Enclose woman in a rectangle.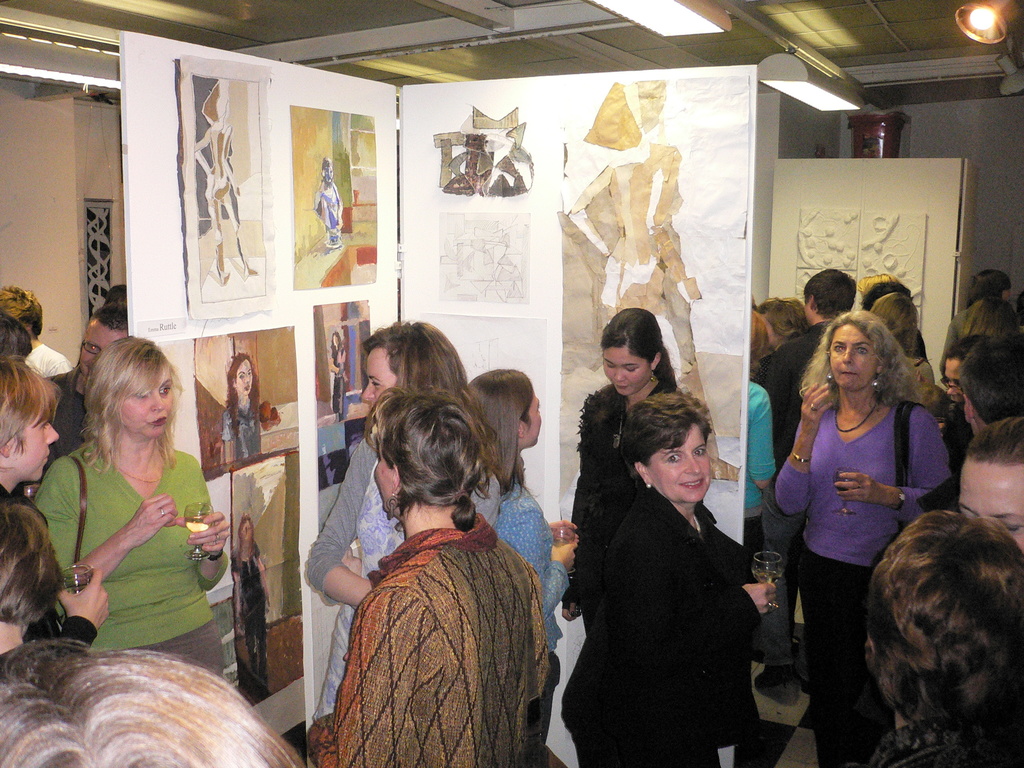
(558, 312, 676, 749).
